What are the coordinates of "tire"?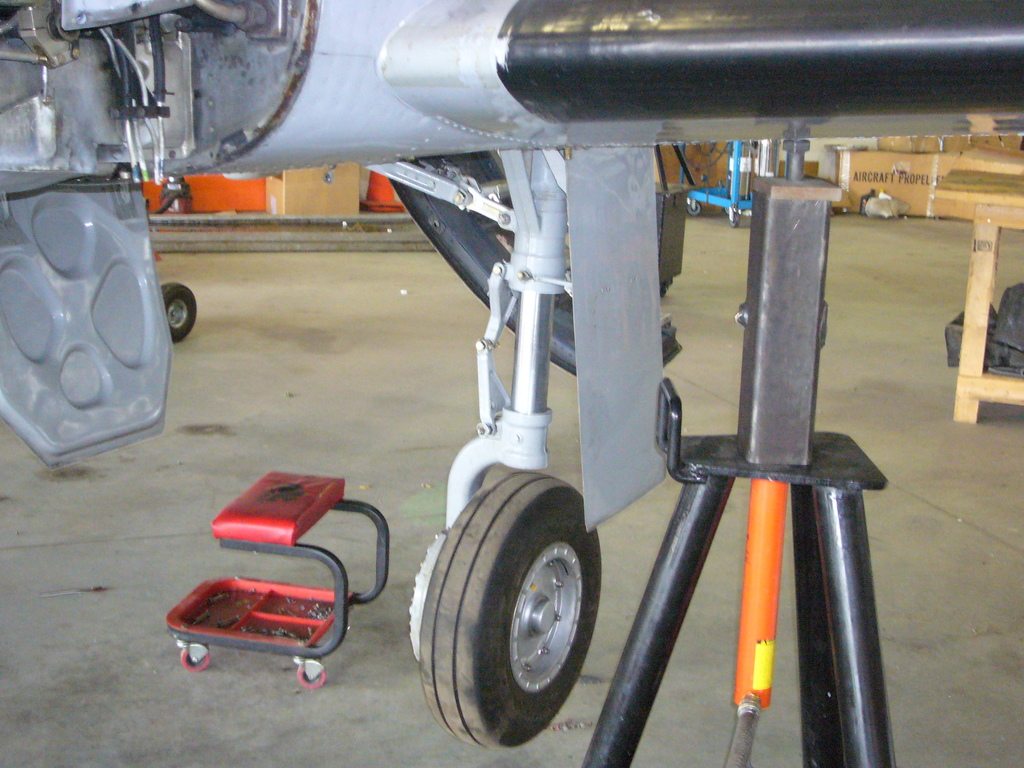
locate(422, 478, 608, 743).
